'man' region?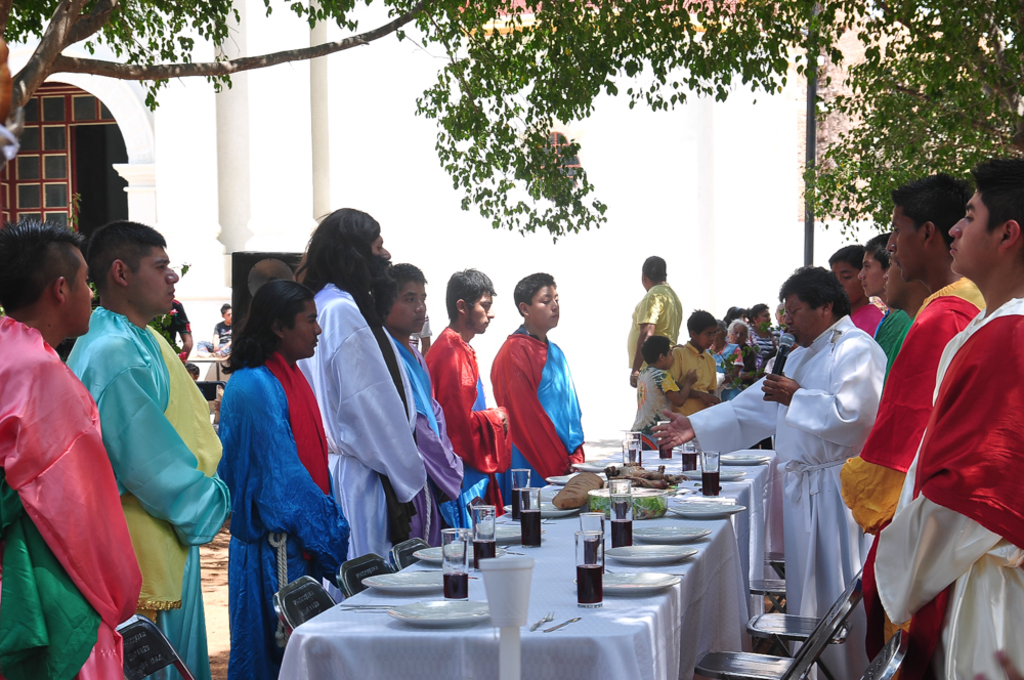
(left=860, top=156, right=1023, bottom=679)
